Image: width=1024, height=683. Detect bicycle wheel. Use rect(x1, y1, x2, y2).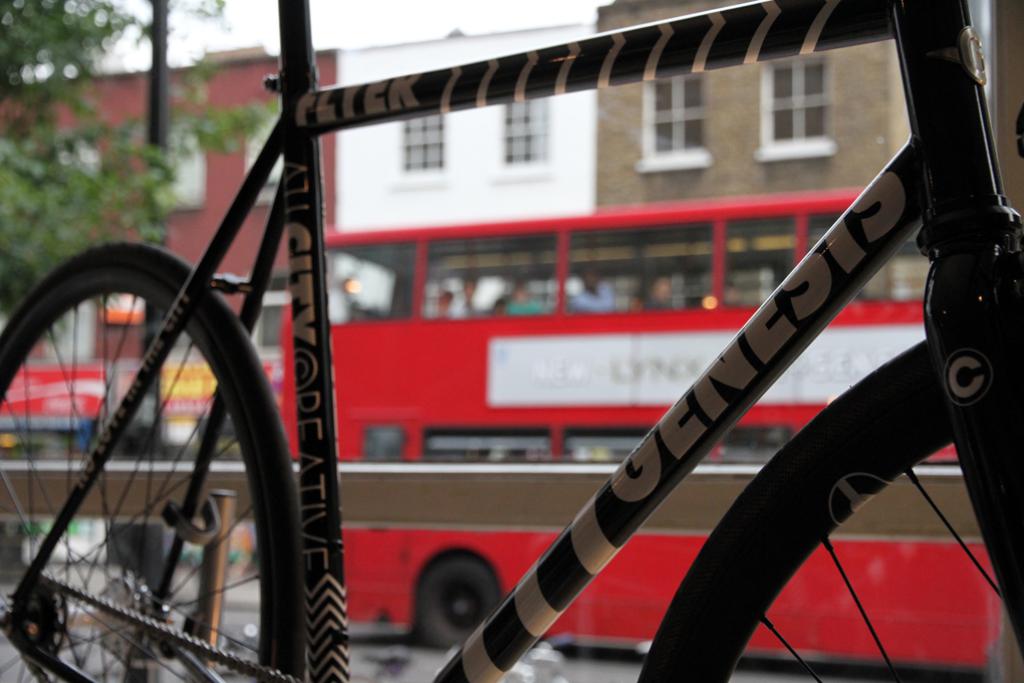
rect(638, 340, 1004, 682).
